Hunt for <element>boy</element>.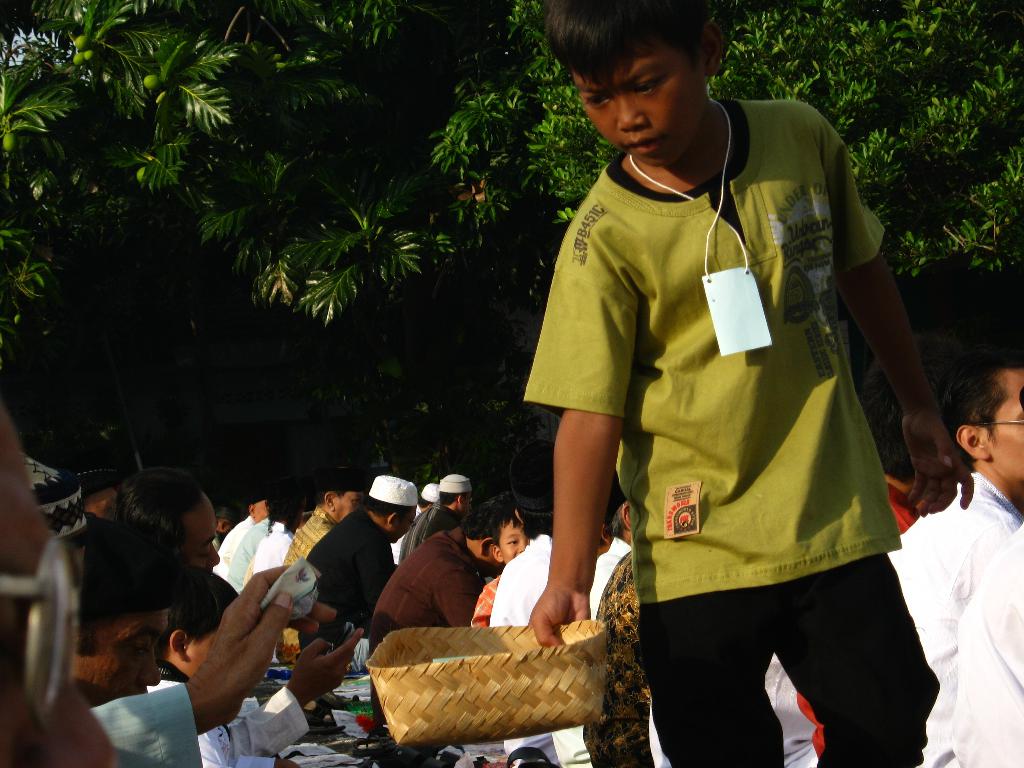
Hunted down at 493/433/572/767.
